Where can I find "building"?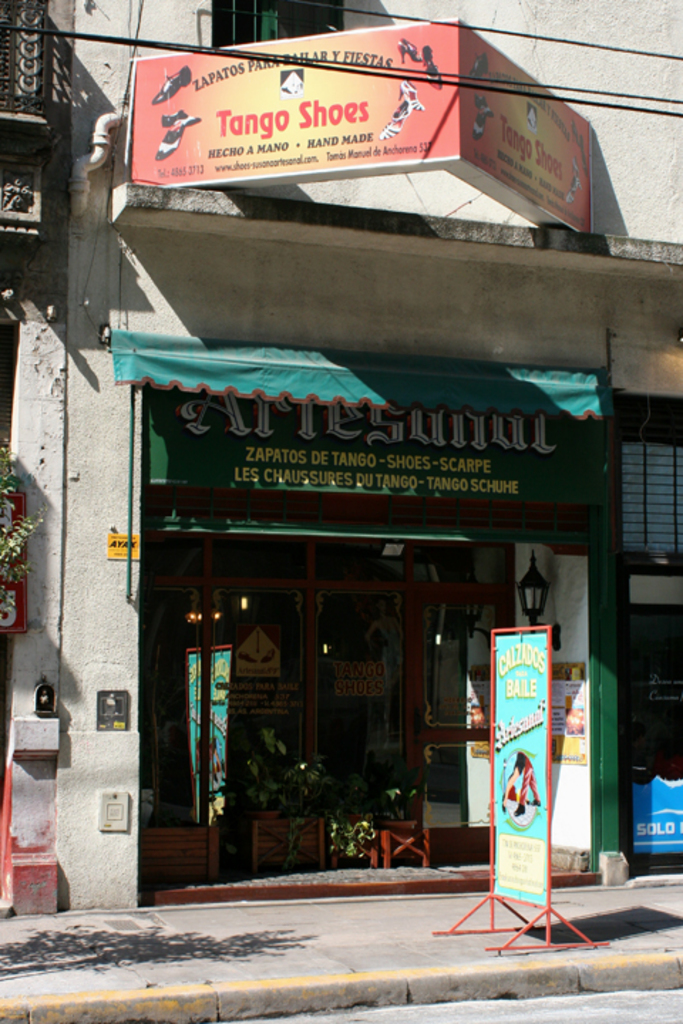
You can find it at bbox(0, 0, 682, 922).
